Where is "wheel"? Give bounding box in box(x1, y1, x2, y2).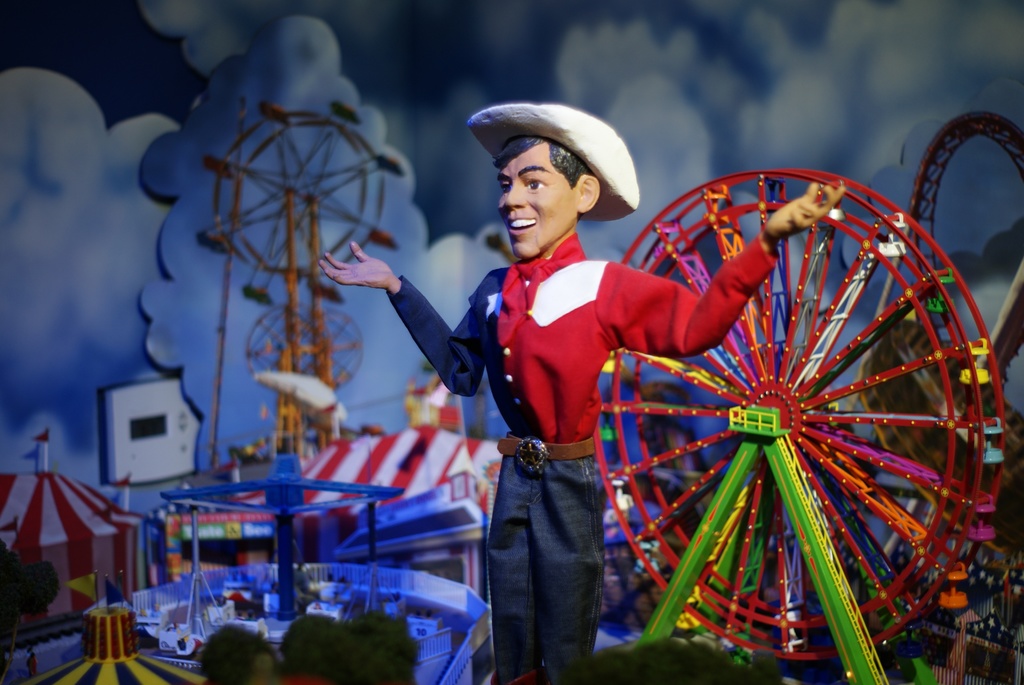
box(582, 164, 1011, 654).
